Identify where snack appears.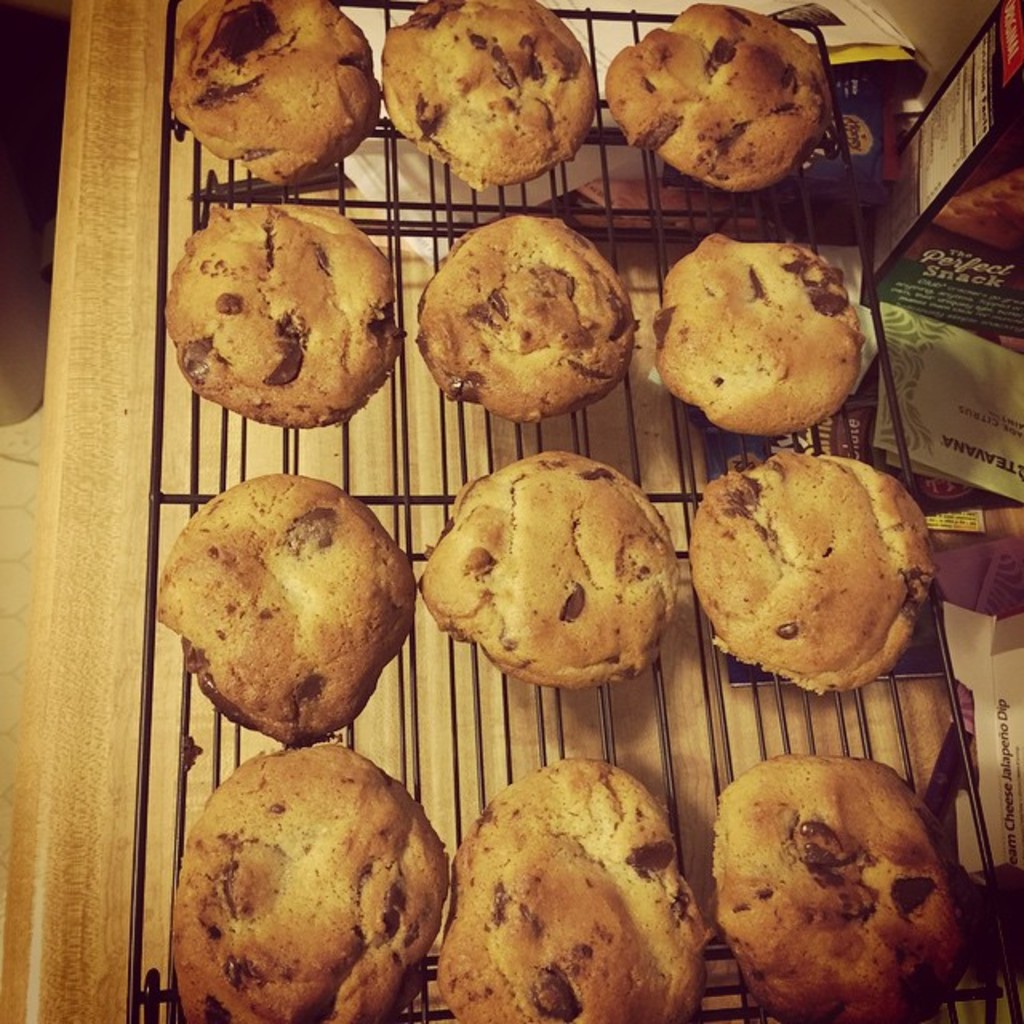
Appears at {"x1": 602, "y1": 0, "x2": 819, "y2": 190}.
